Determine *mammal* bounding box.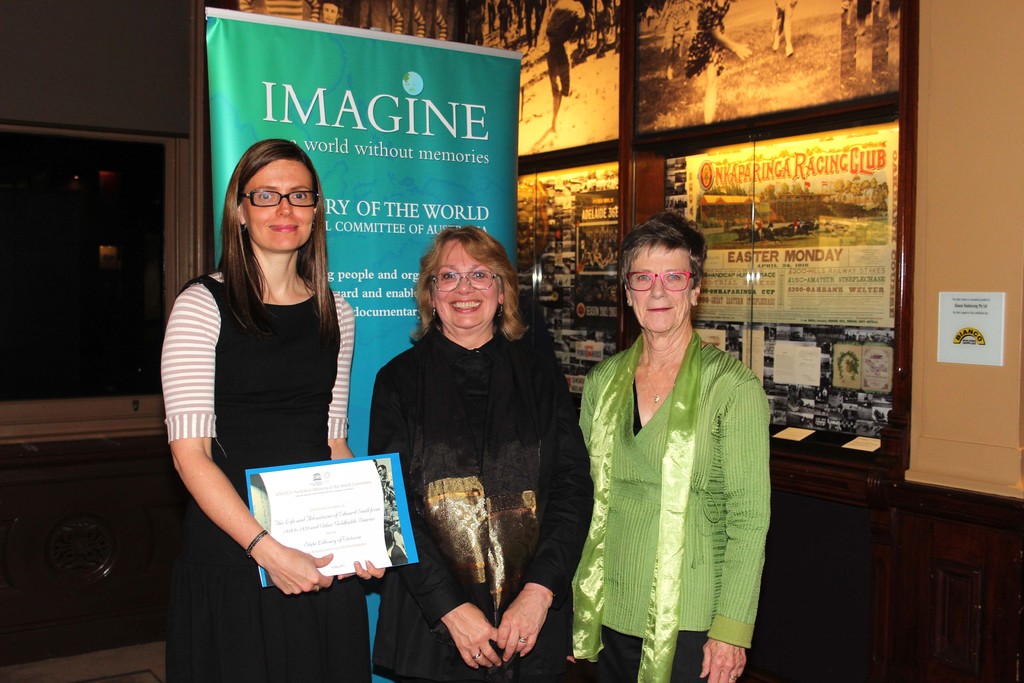
Determined: (362,233,575,640).
